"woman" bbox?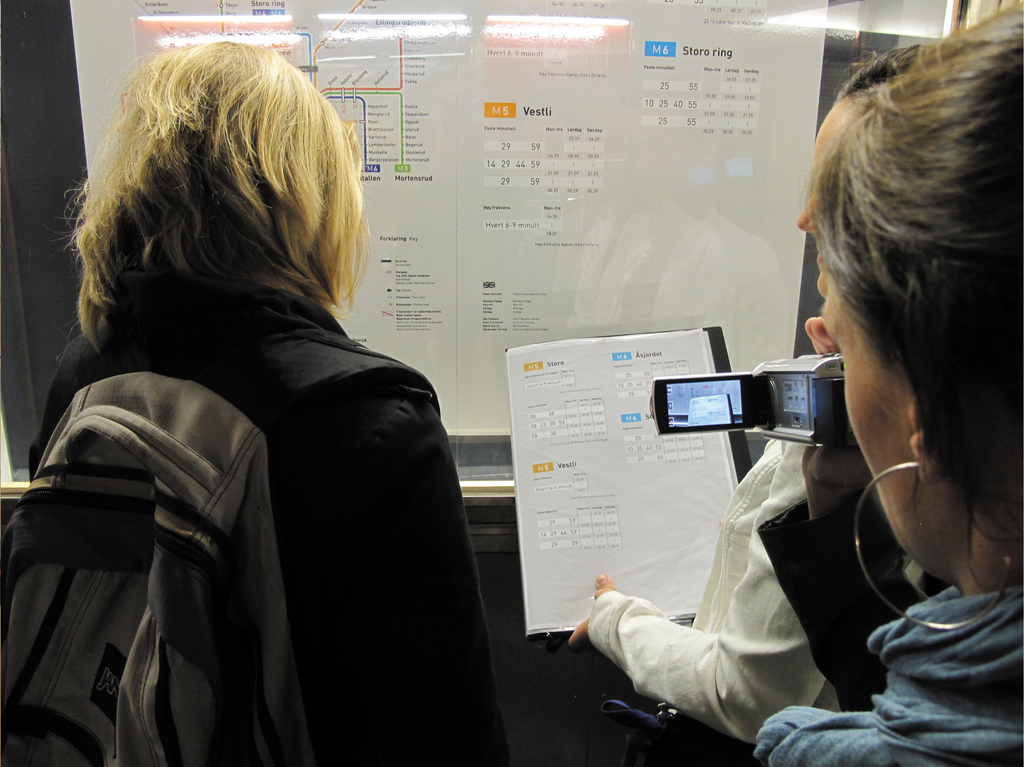
crop(564, 45, 927, 750)
